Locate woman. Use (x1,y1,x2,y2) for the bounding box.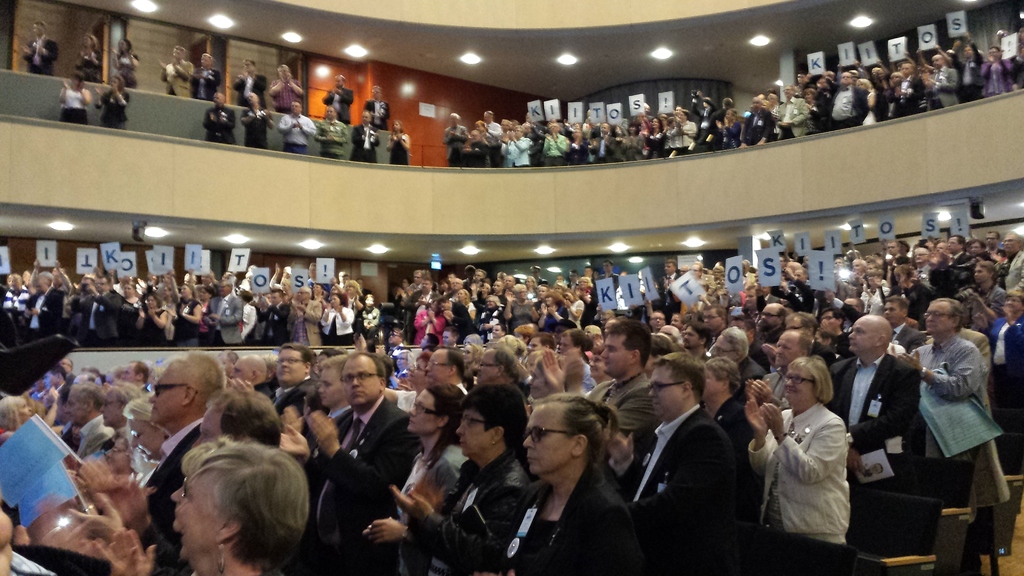
(413,301,445,348).
